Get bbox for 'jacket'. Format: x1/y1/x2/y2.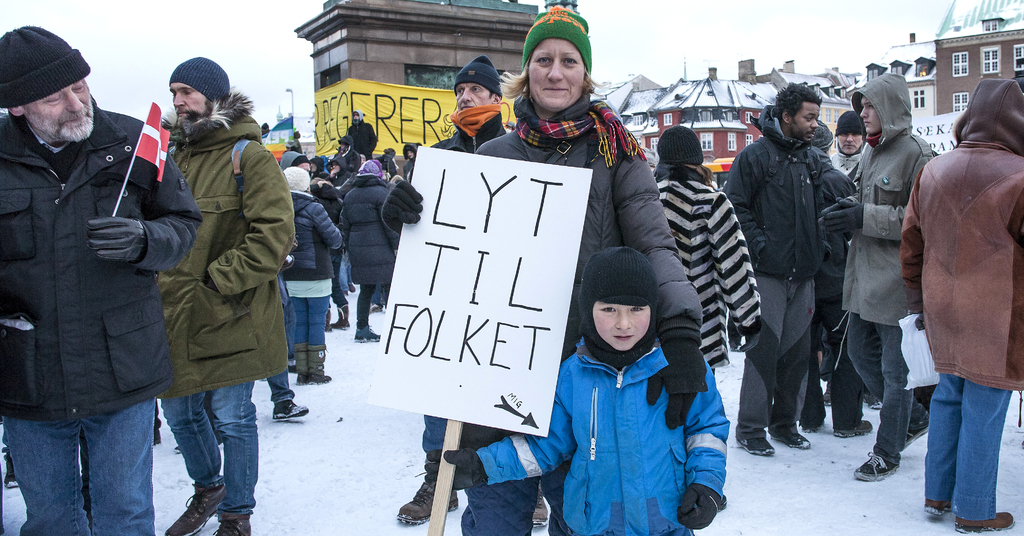
287/193/343/279.
